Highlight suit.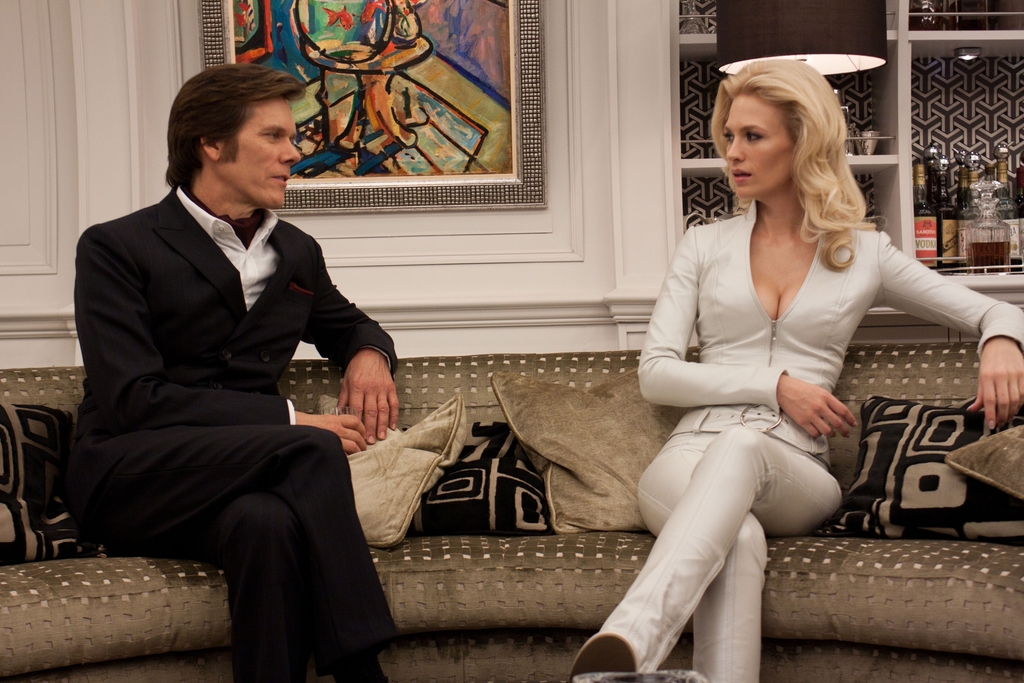
Highlighted region: x1=68, y1=190, x2=394, y2=682.
